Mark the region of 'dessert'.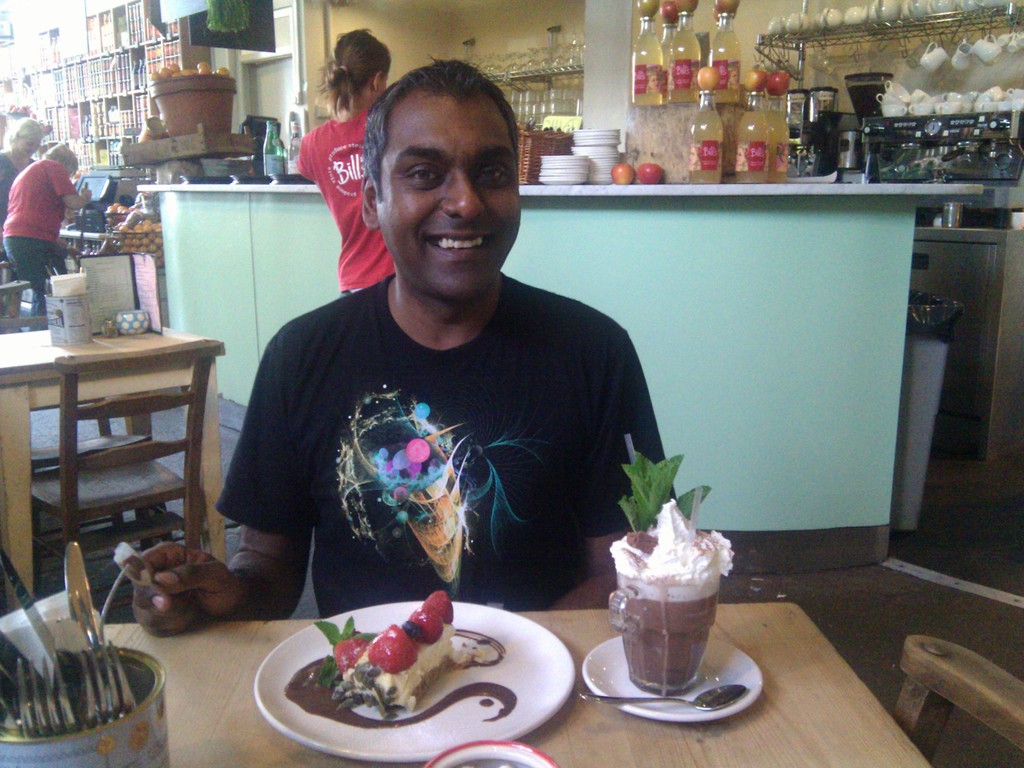
Region: <region>598, 514, 738, 720</region>.
